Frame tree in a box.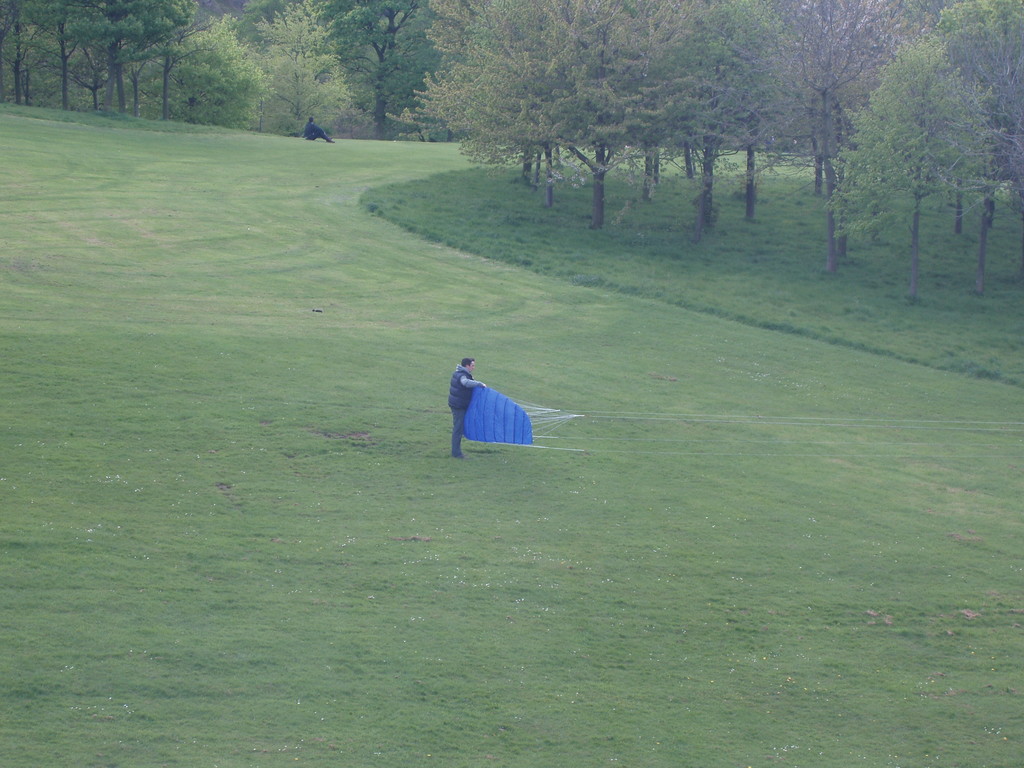
(left=779, top=24, right=871, bottom=193).
